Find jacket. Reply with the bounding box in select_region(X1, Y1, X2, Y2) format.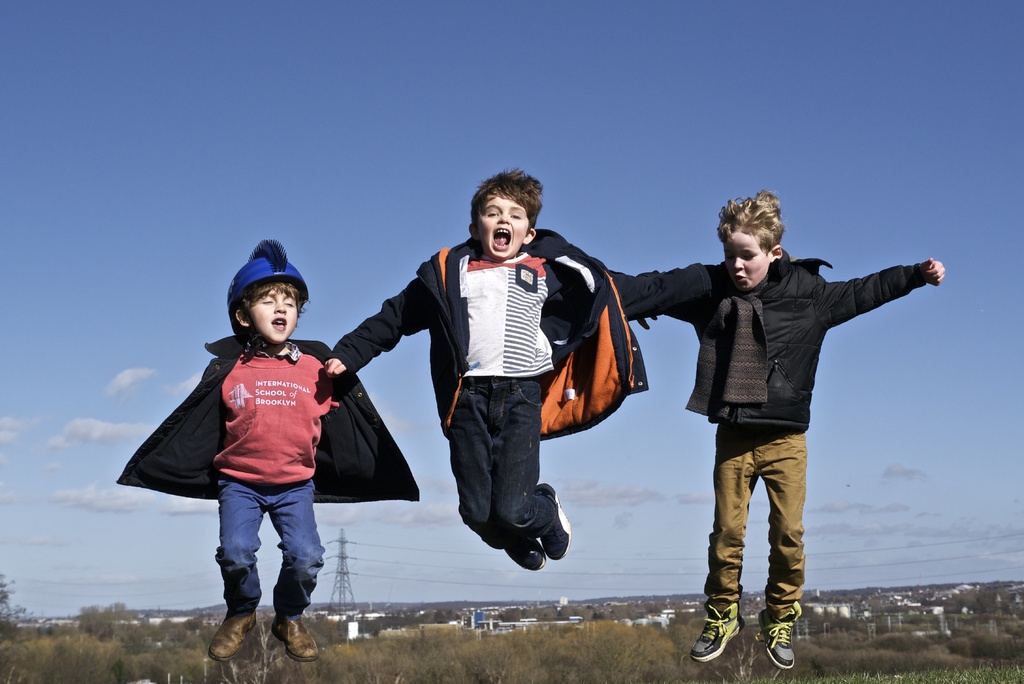
select_region(616, 247, 929, 436).
